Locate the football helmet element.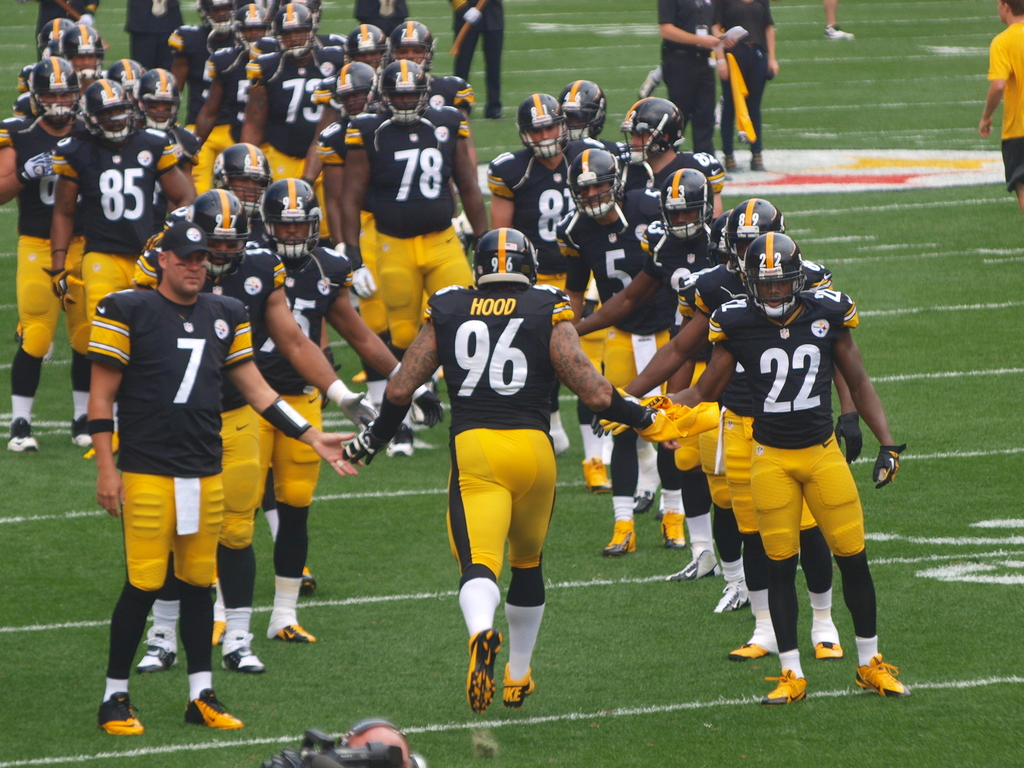
Element bbox: (x1=620, y1=99, x2=684, y2=172).
